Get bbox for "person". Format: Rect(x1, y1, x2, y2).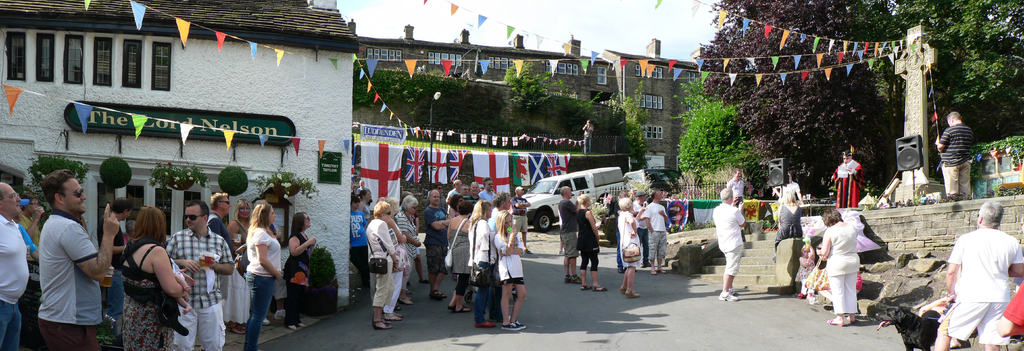
Rect(814, 204, 870, 322).
